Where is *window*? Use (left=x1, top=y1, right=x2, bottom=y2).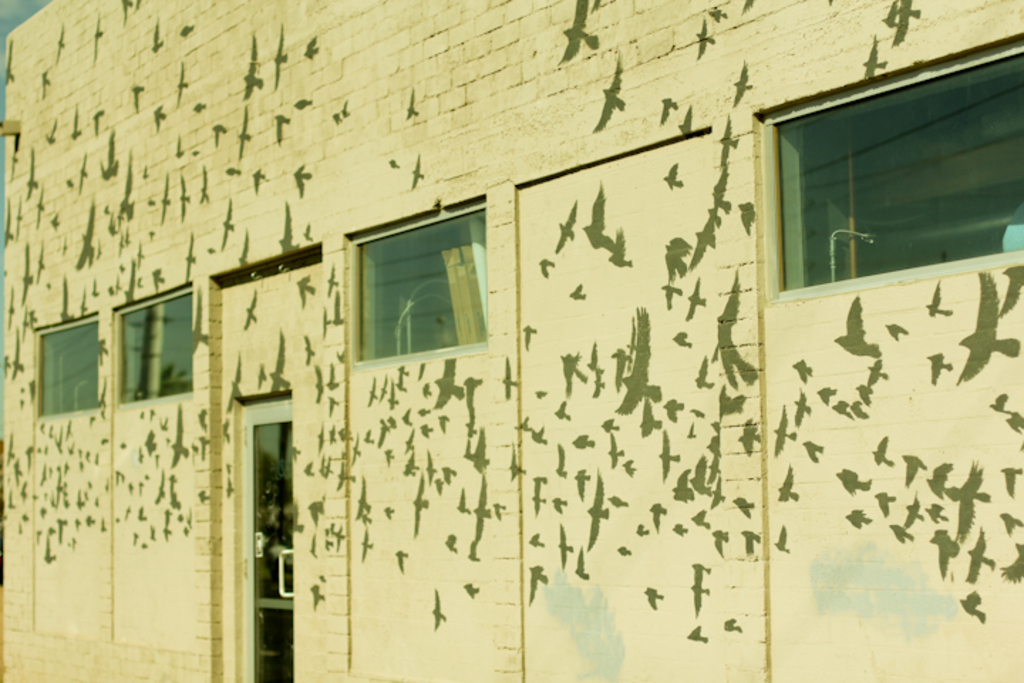
(left=357, top=202, right=485, bottom=354).
